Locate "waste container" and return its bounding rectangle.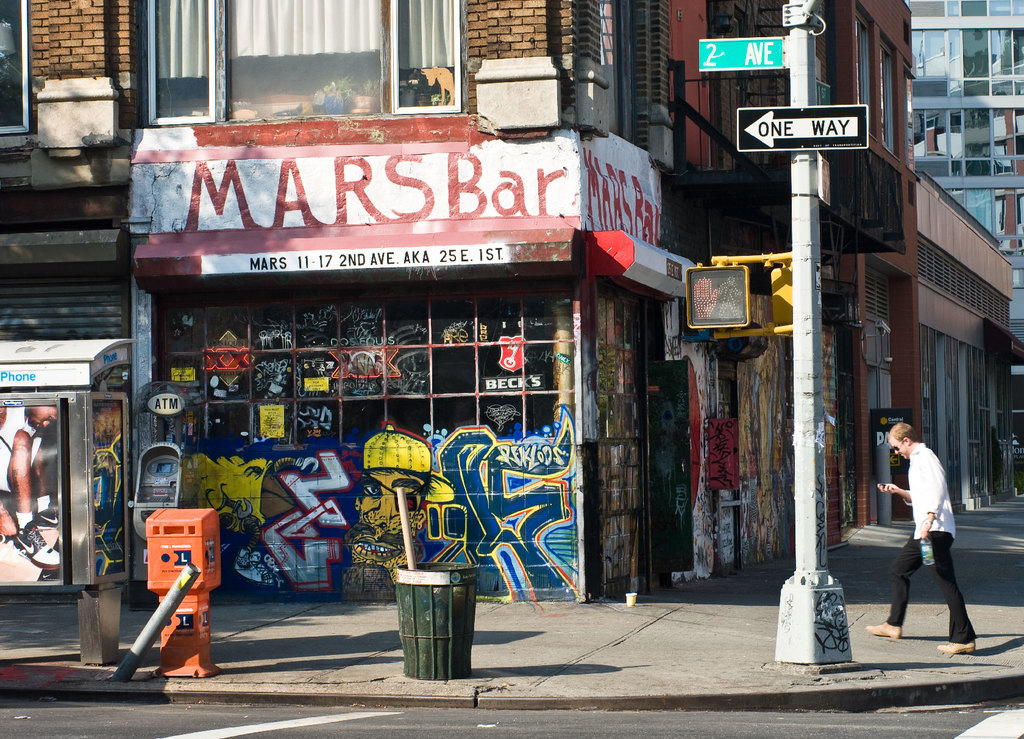
pyautogui.locateOnScreen(381, 564, 471, 687).
